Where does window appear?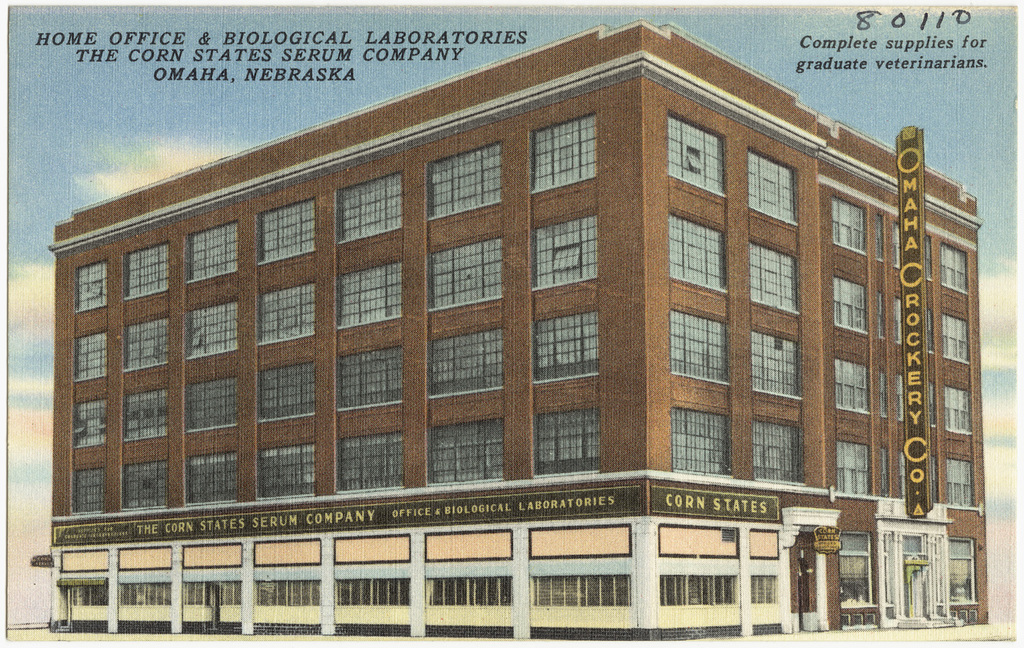
Appears at l=182, t=223, r=236, b=280.
